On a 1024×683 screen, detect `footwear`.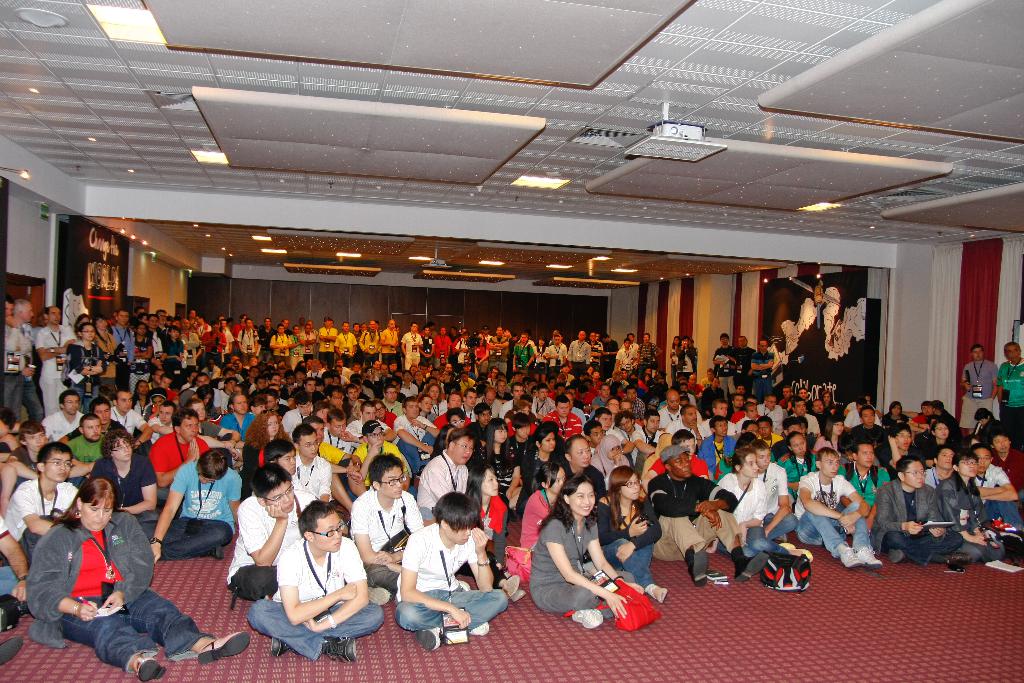
region(685, 545, 709, 588).
